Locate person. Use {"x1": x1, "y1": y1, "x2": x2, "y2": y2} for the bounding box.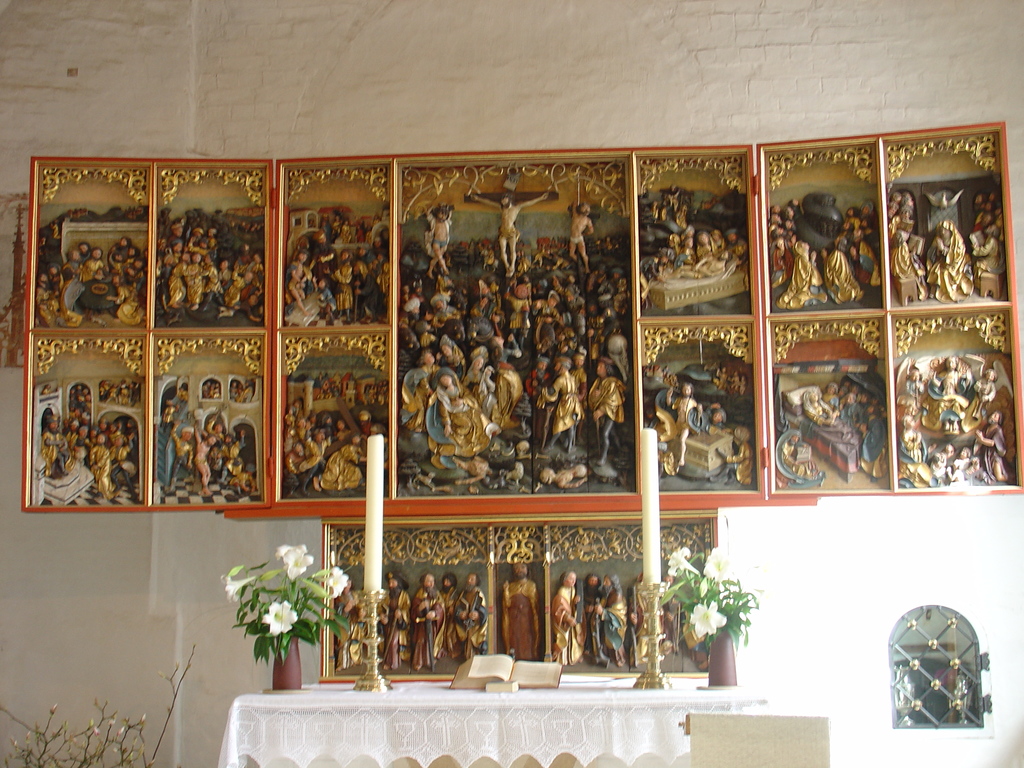
{"x1": 899, "y1": 599, "x2": 982, "y2": 743}.
